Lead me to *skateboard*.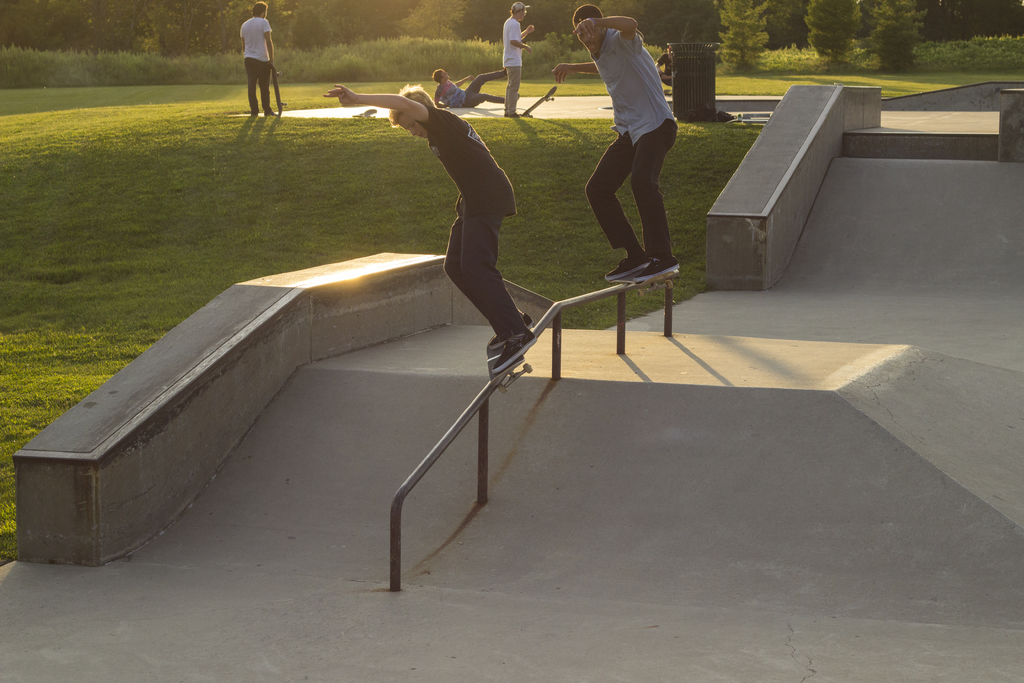
Lead to box=[518, 83, 557, 124].
